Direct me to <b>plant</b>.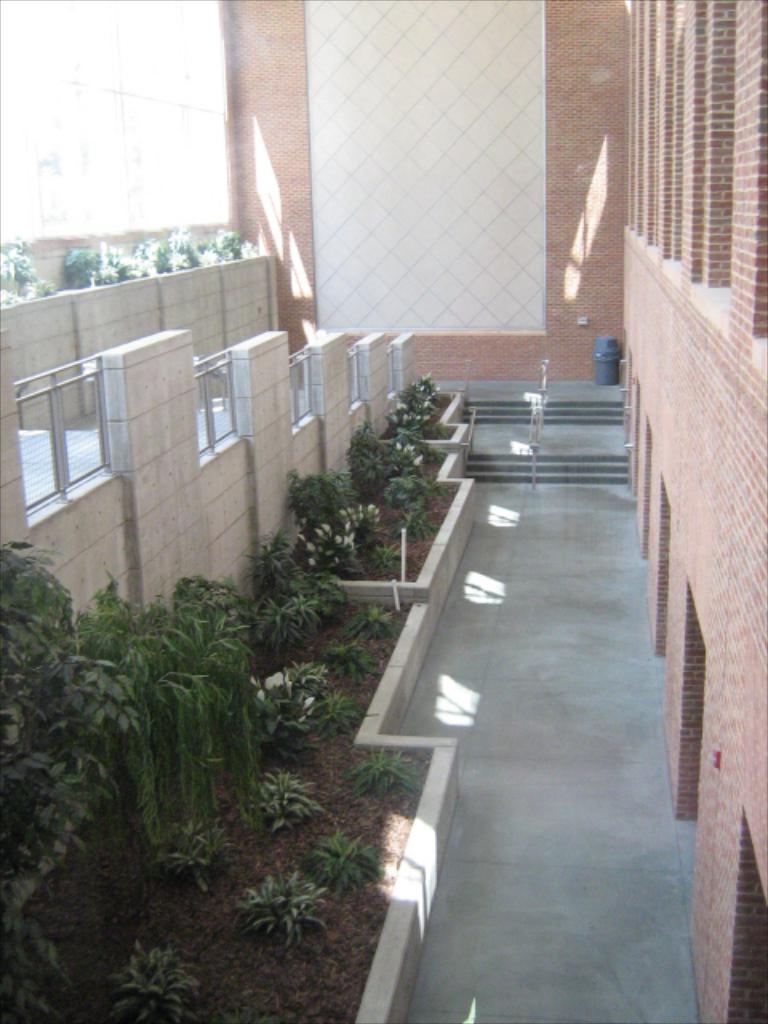
Direction: left=278, top=472, right=346, bottom=523.
